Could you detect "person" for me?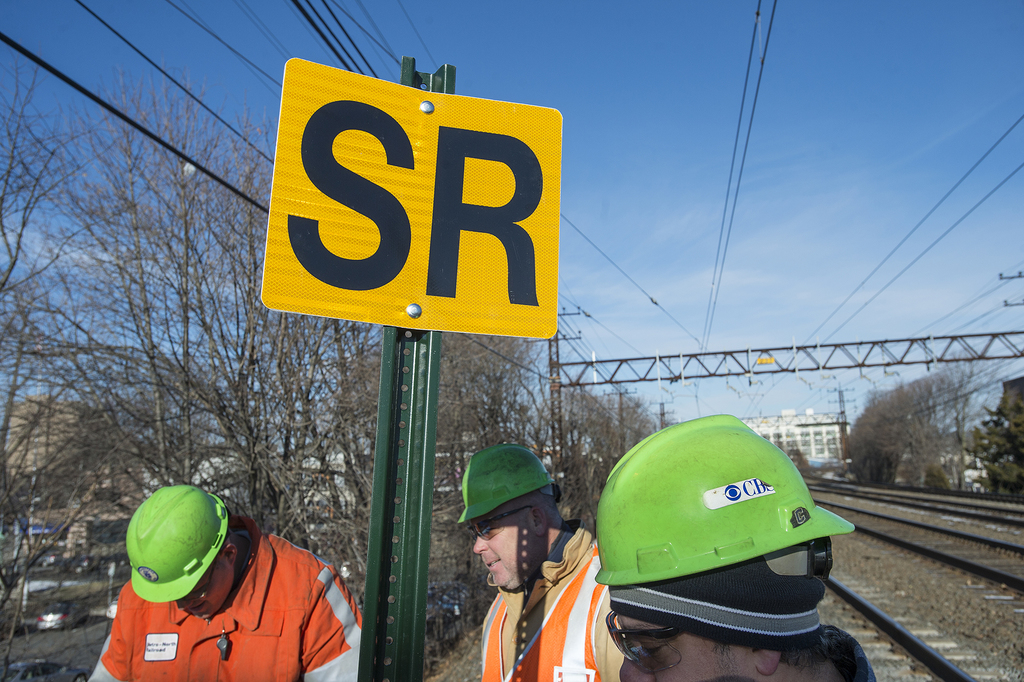
Detection result: Rect(452, 439, 628, 681).
